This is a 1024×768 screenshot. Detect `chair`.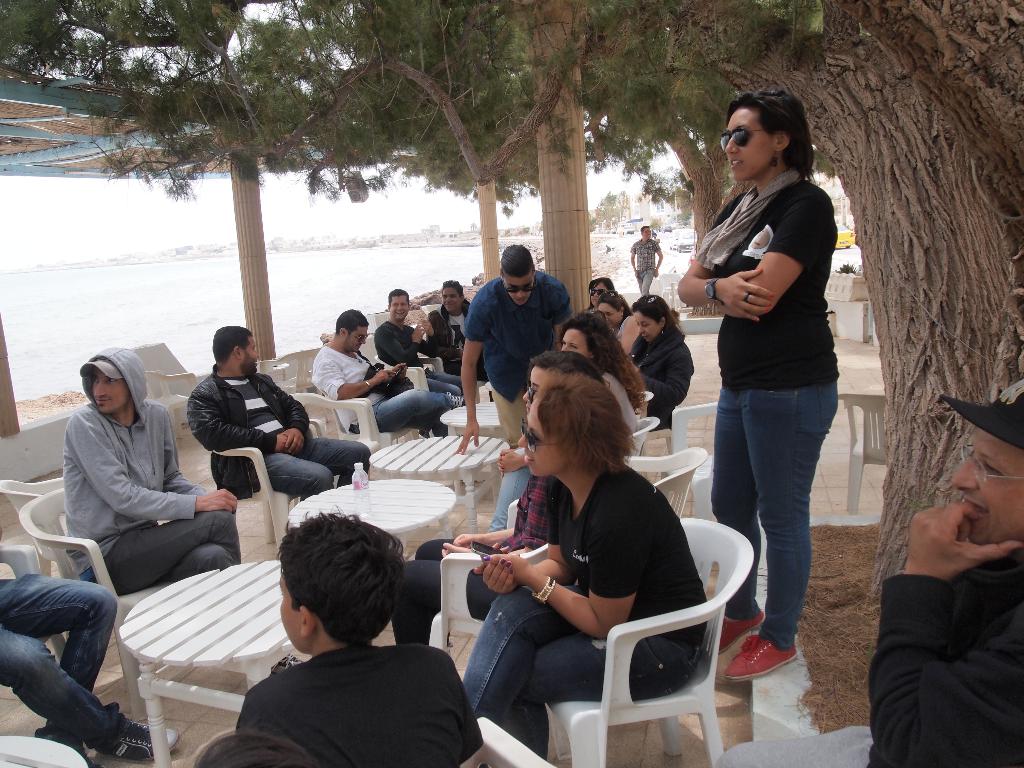
x1=620, y1=417, x2=657, y2=452.
